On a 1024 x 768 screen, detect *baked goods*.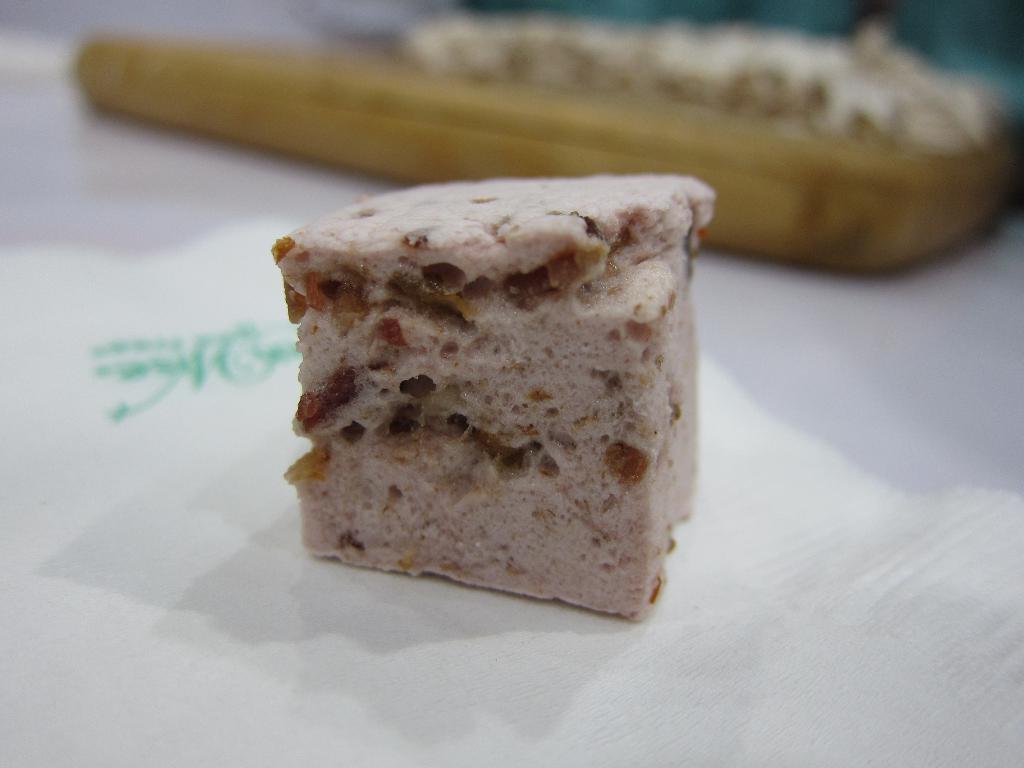
bbox=(262, 175, 717, 631).
